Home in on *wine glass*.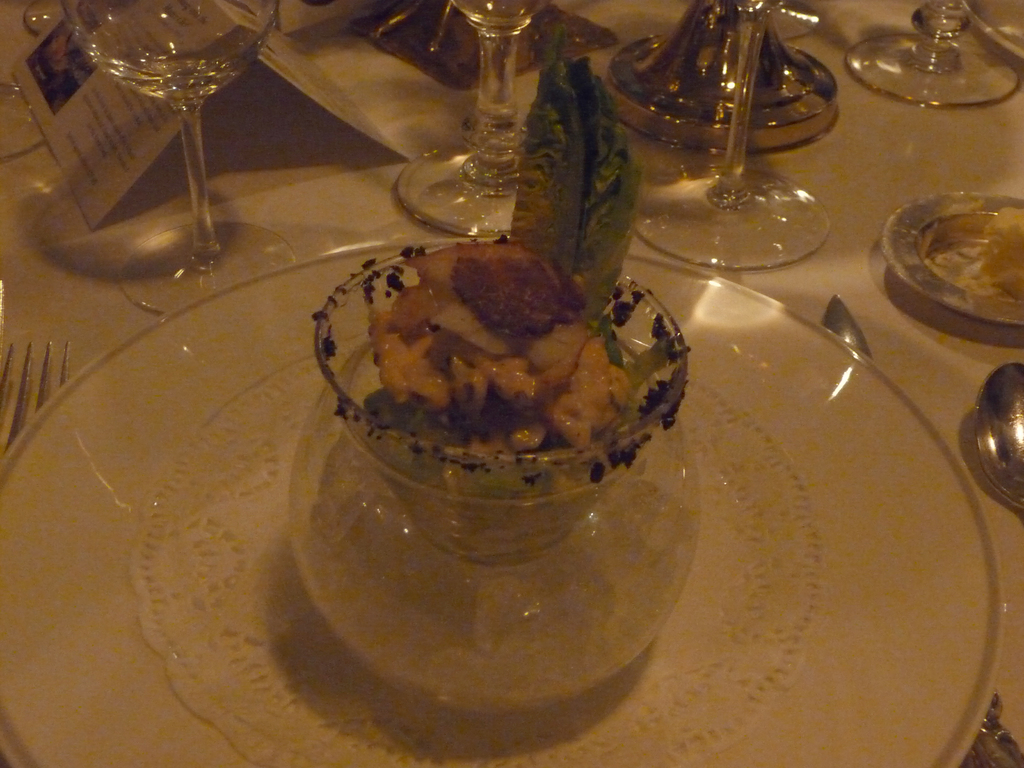
Homed in at BBox(399, 0, 541, 237).
